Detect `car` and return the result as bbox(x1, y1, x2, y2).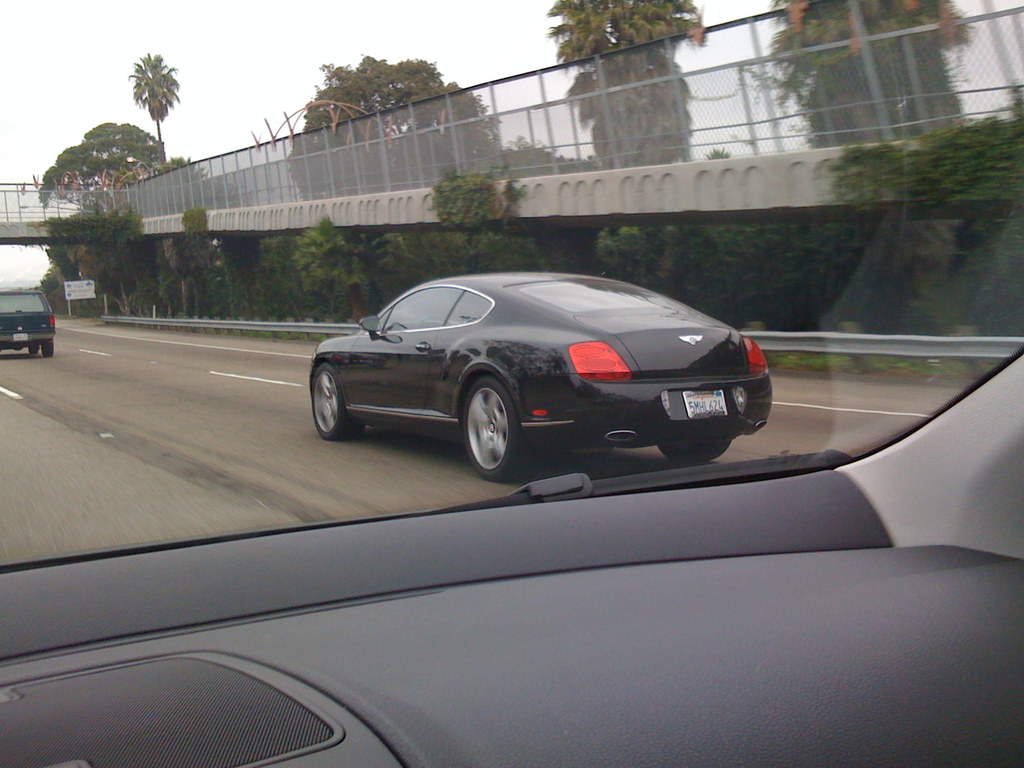
bbox(0, 286, 55, 358).
